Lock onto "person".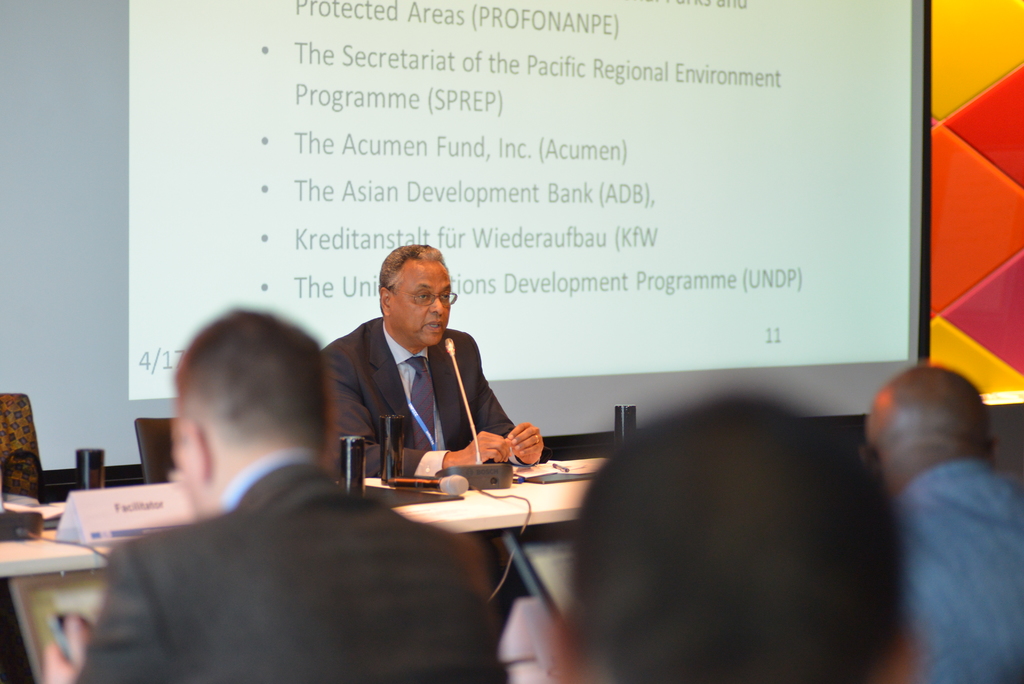
Locked: rect(860, 361, 1023, 683).
